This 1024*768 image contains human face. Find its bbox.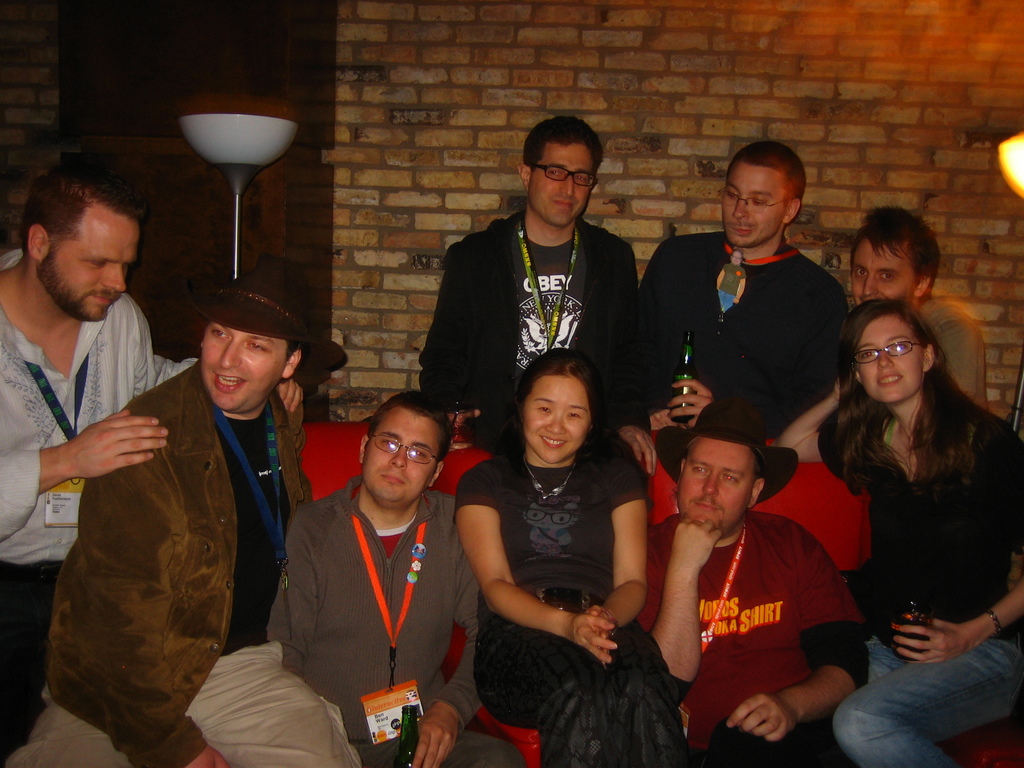
left=858, top=314, right=922, bottom=400.
